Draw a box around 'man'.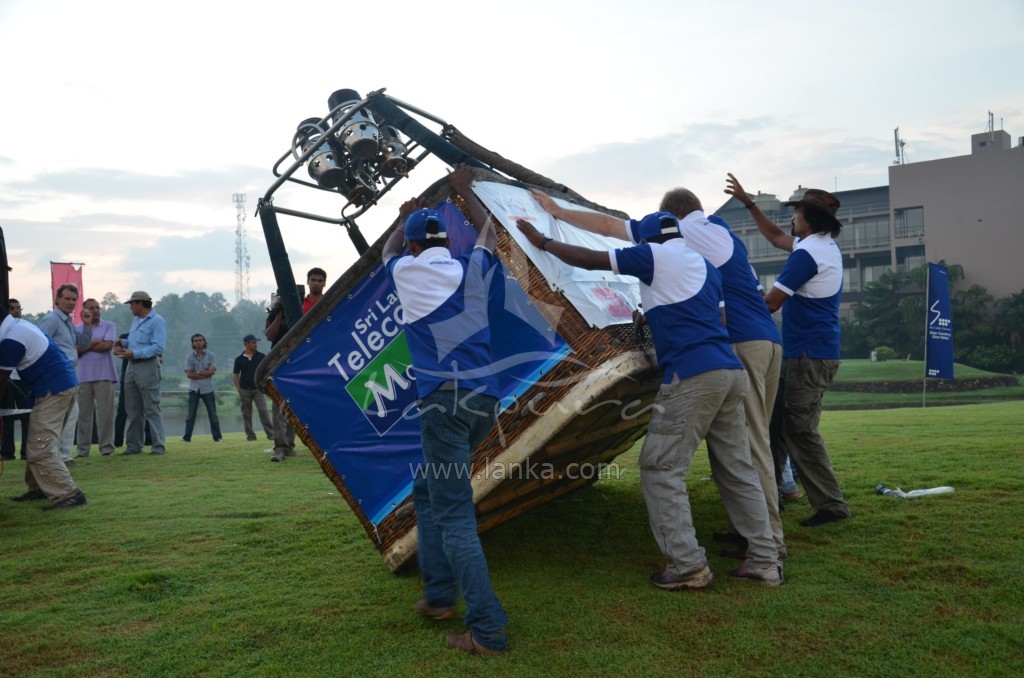
<bbox>75, 296, 116, 459</bbox>.
